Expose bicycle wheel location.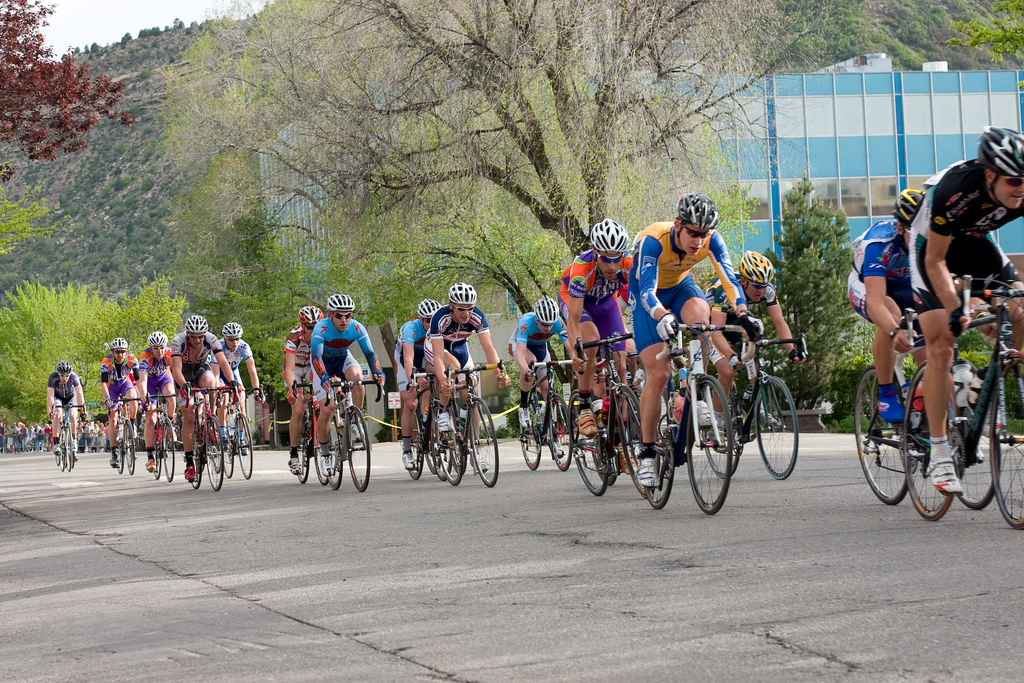
Exposed at [left=407, top=433, right=423, bottom=478].
